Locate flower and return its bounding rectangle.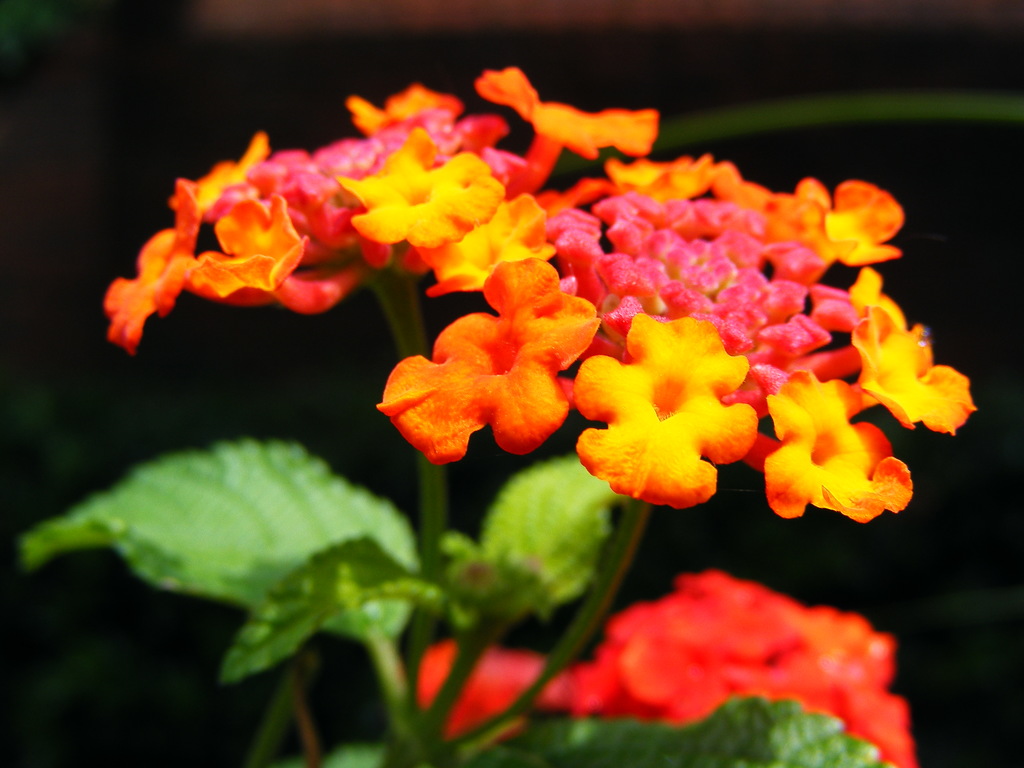
region(191, 195, 375, 314).
